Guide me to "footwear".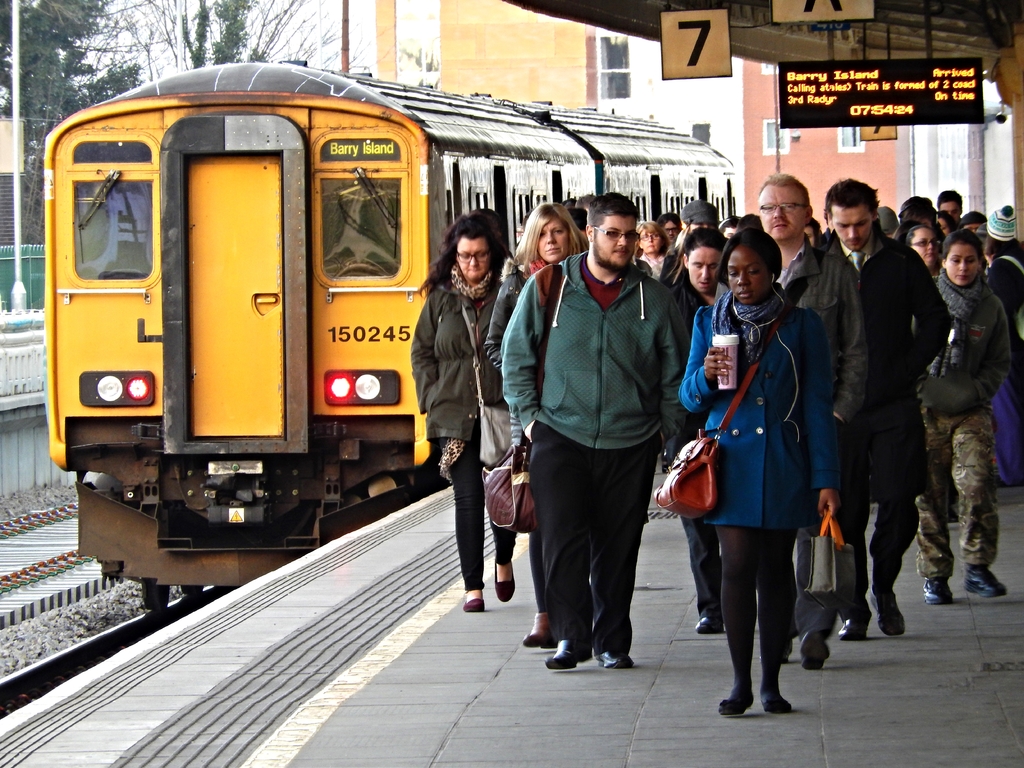
Guidance: 466, 593, 490, 611.
